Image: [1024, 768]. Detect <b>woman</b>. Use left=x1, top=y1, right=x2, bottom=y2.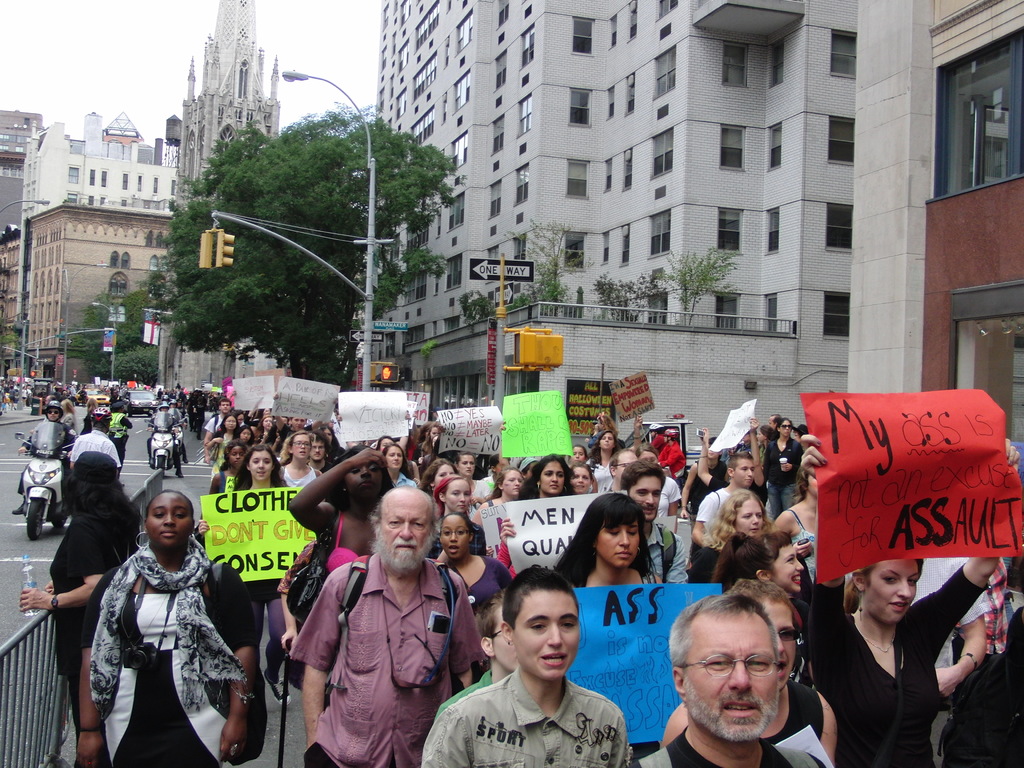
left=207, top=436, right=251, bottom=493.
